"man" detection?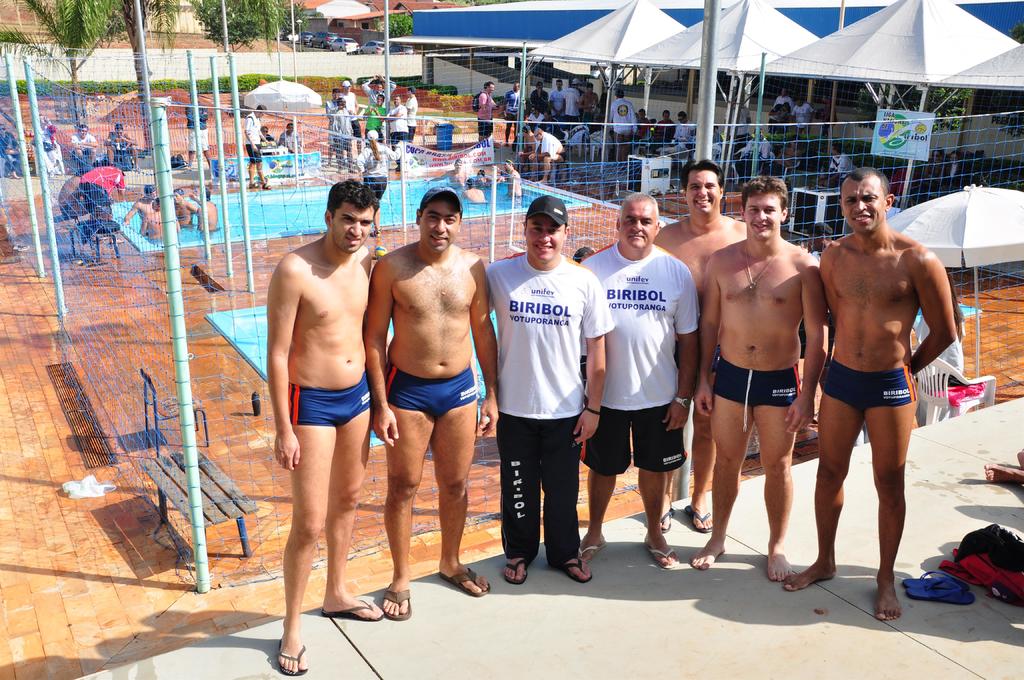
[x1=266, y1=177, x2=390, y2=675]
